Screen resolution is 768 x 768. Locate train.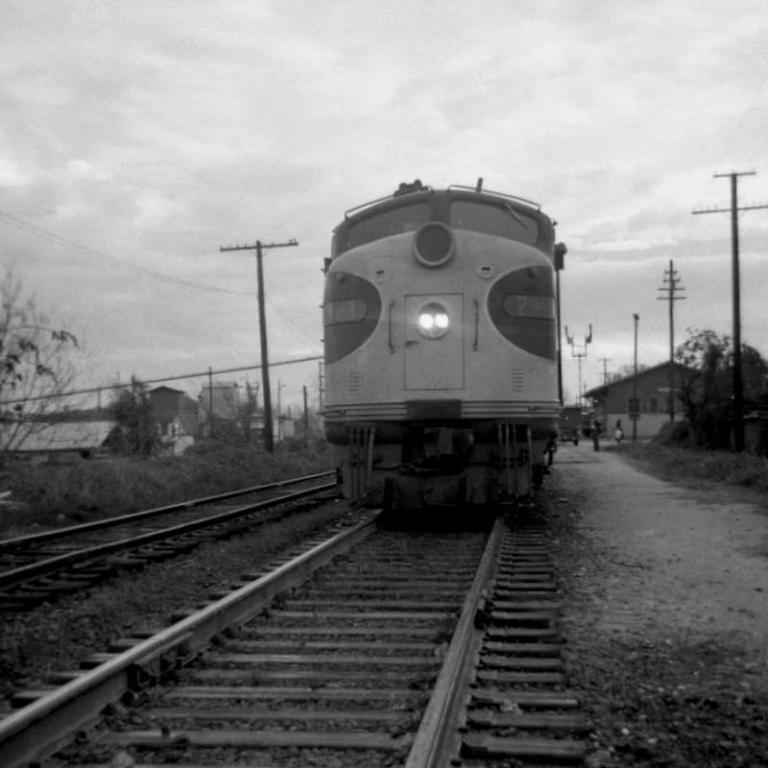
Rect(321, 174, 564, 517).
